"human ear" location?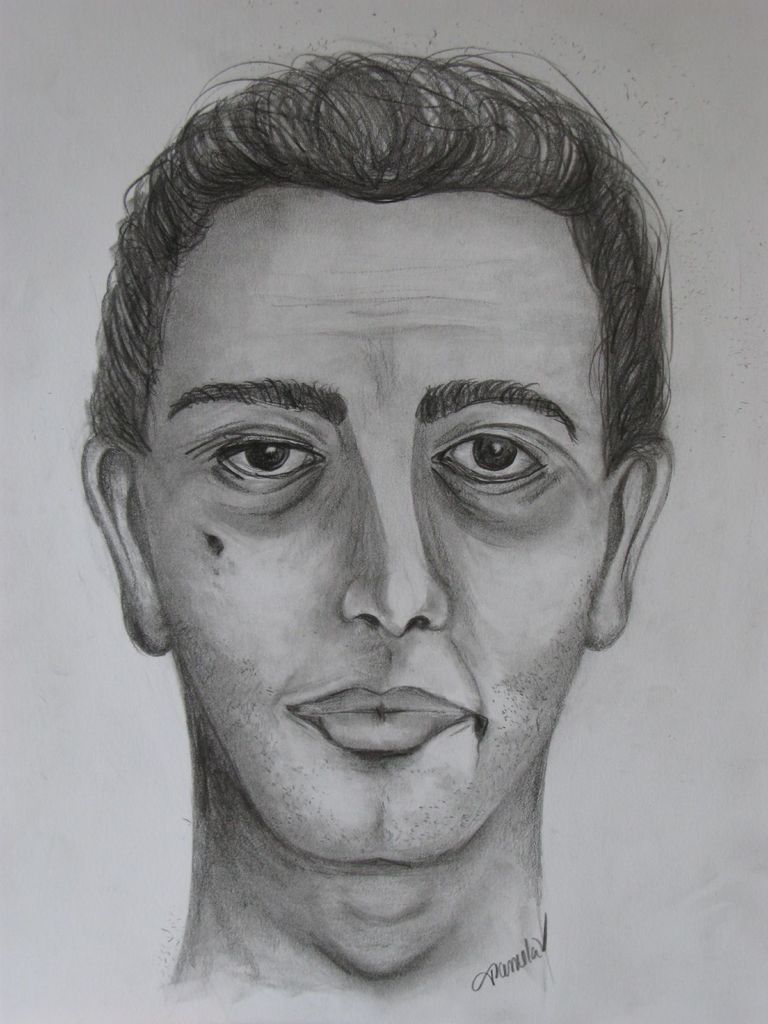
locate(584, 442, 671, 652)
